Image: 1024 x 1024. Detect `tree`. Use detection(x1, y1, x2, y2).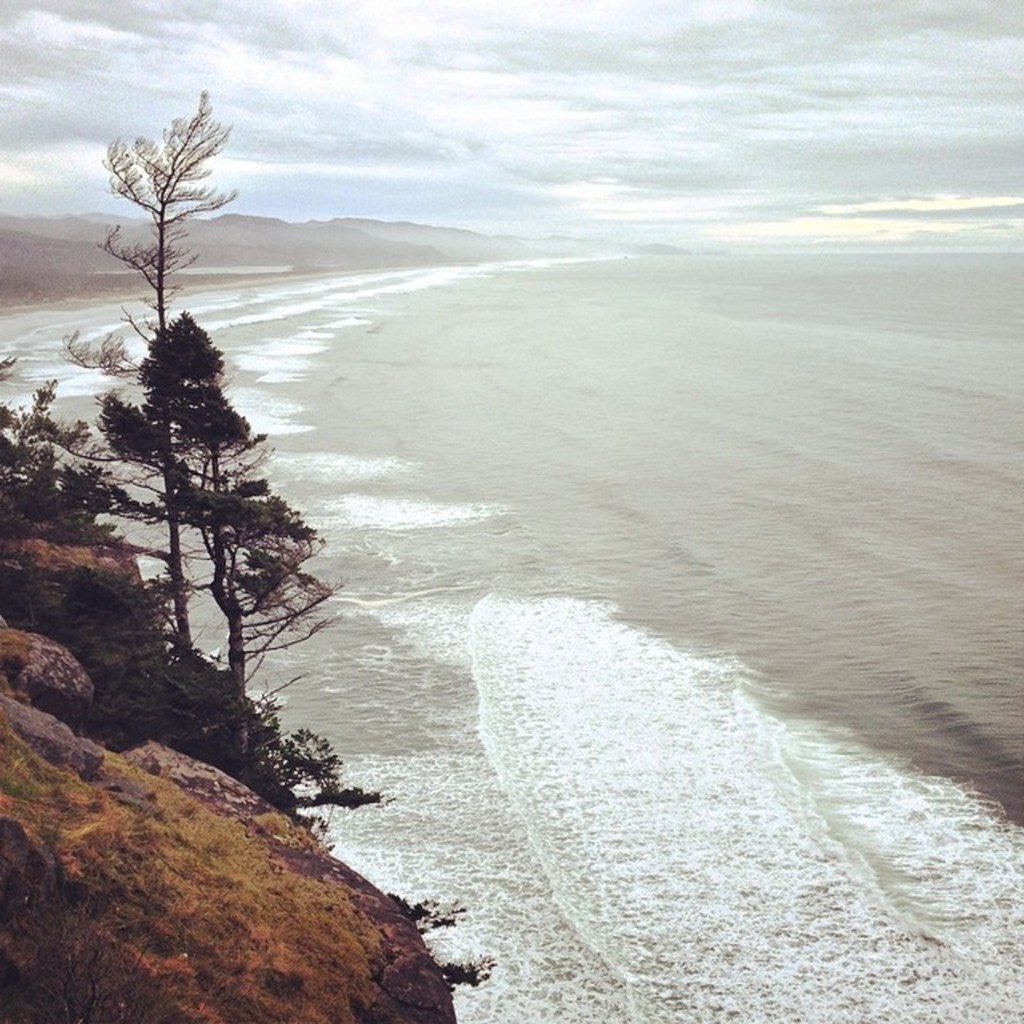
detection(56, 82, 355, 643).
